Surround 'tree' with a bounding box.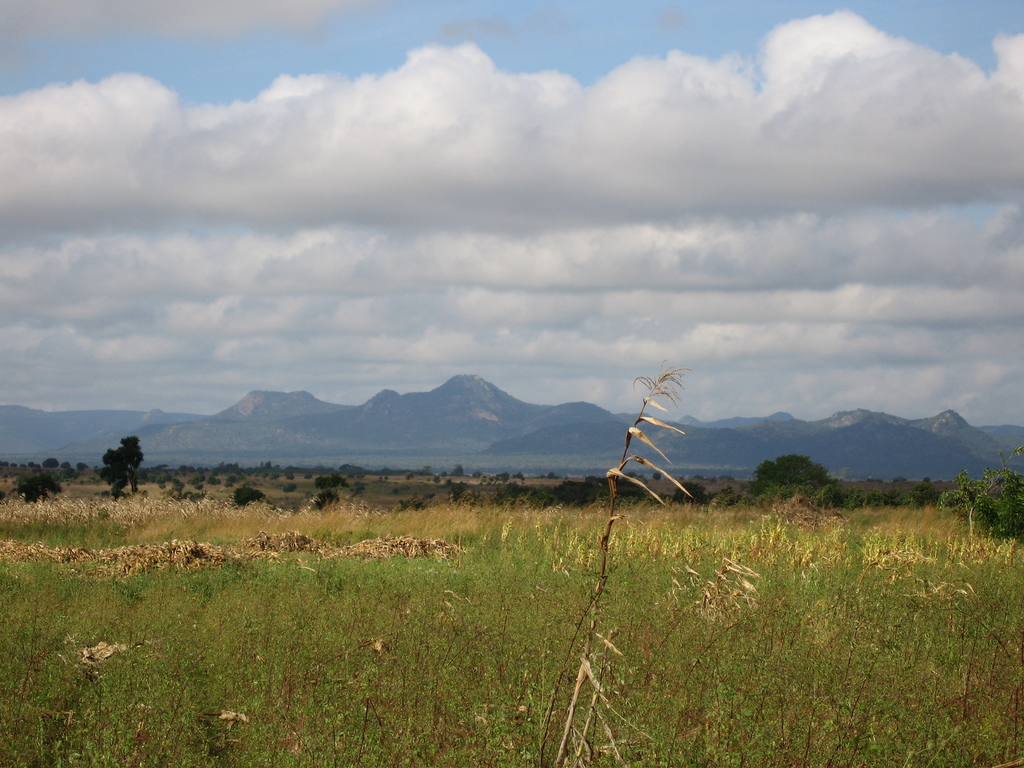
{"x1": 8, "y1": 470, "x2": 61, "y2": 506}.
